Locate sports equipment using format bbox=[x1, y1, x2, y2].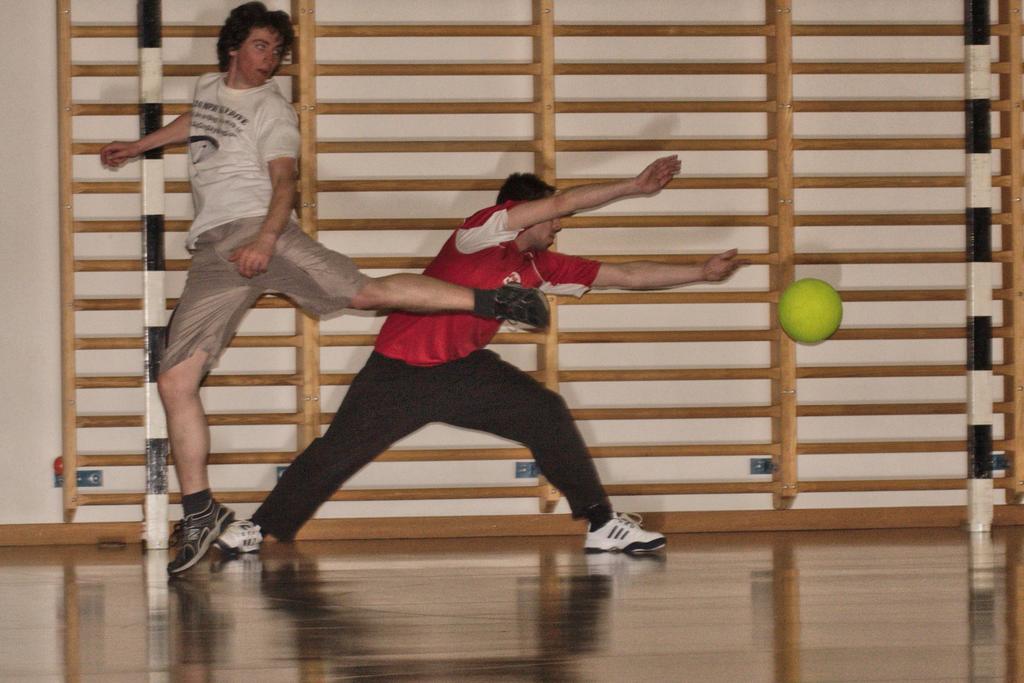
bbox=[775, 277, 844, 347].
